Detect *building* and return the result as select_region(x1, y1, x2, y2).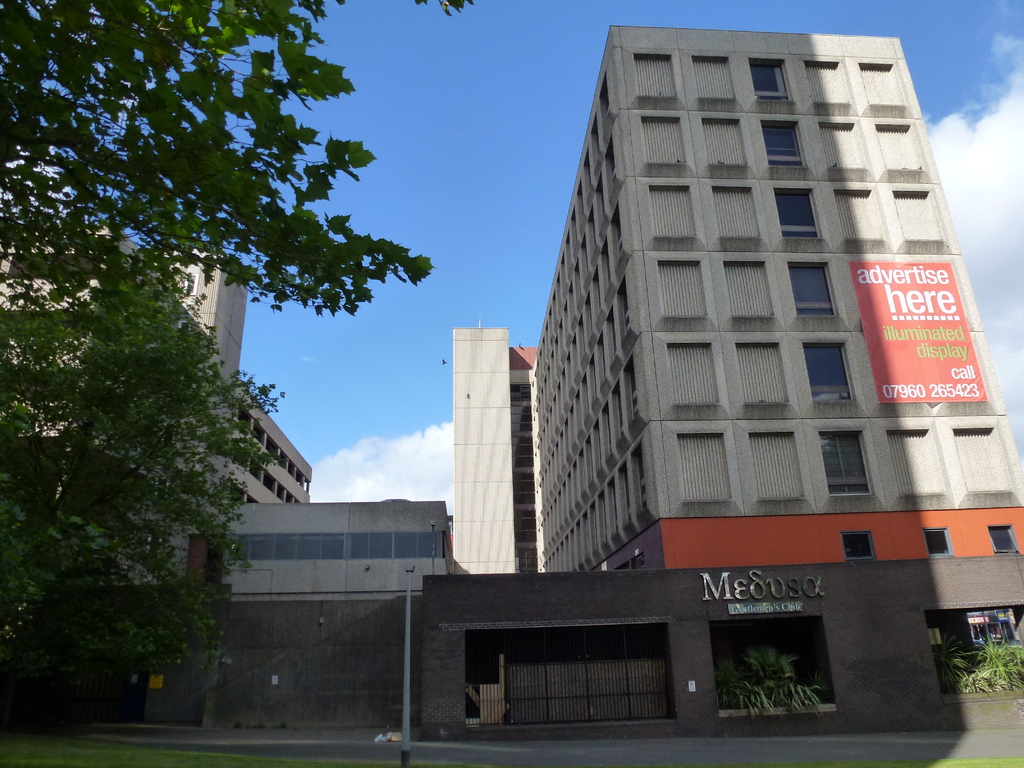
select_region(445, 323, 539, 573).
